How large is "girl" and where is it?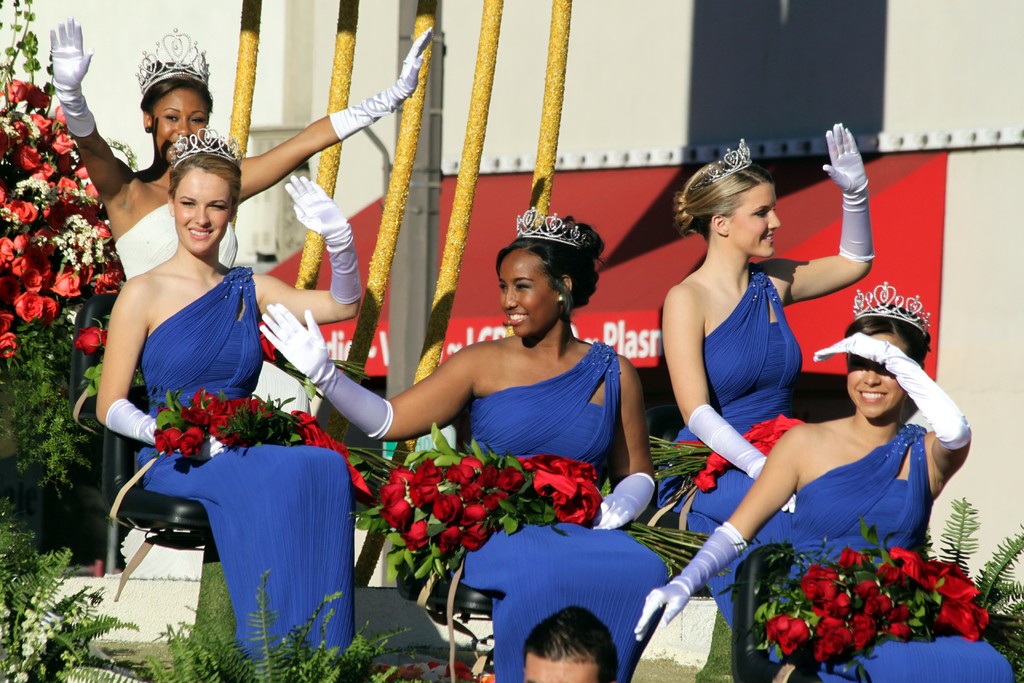
Bounding box: box(635, 288, 1023, 682).
